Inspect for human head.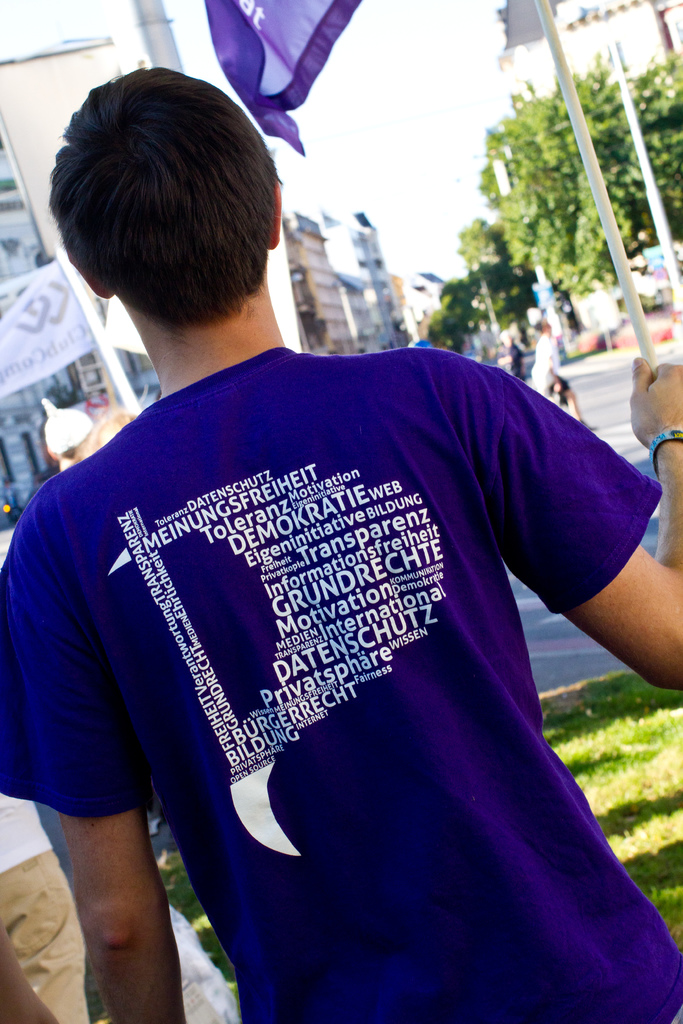
Inspection: crop(58, 74, 288, 301).
